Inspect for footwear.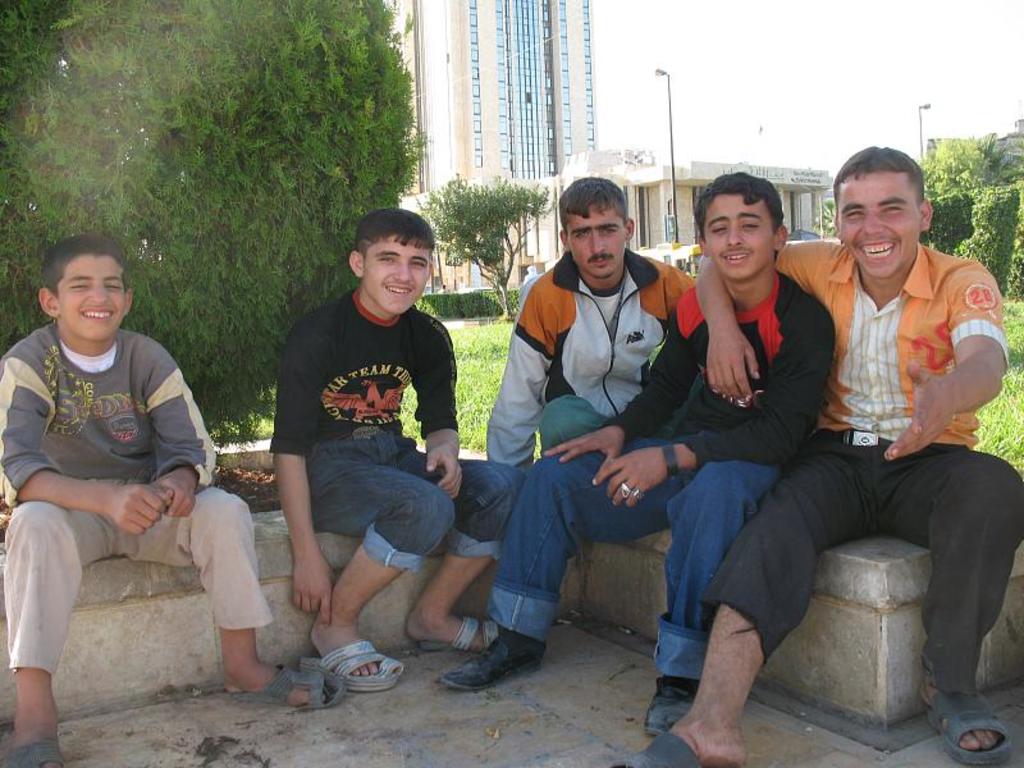
Inspection: <box>234,648,348,721</box>.
